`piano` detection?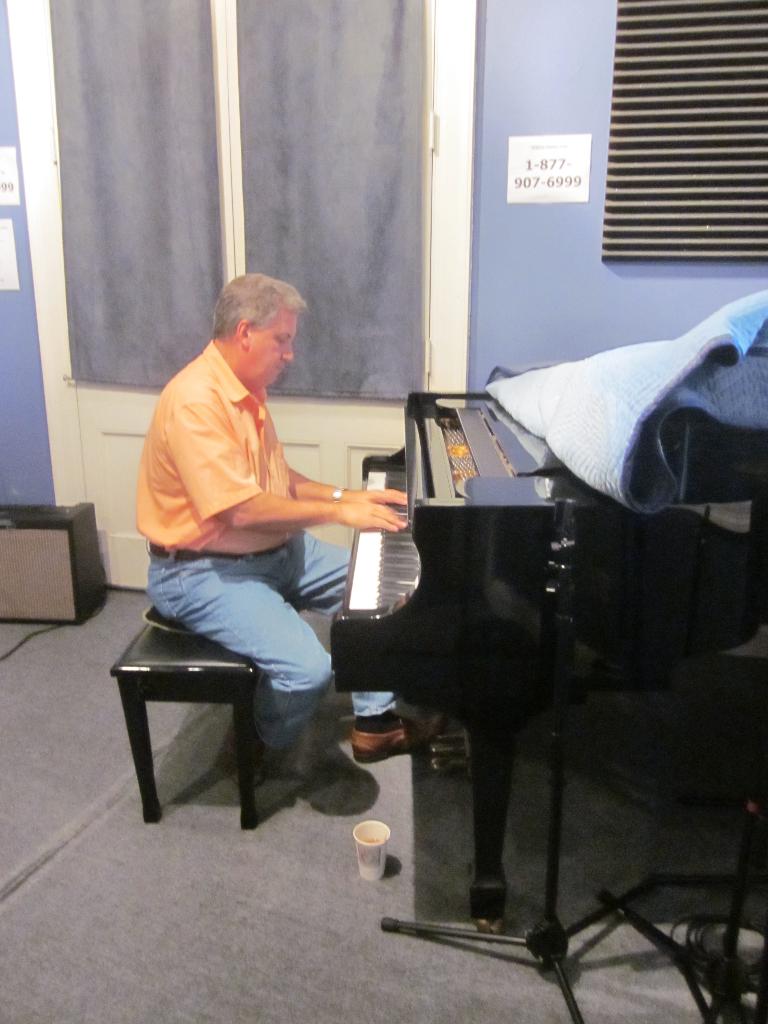
bbox=(328, 374, 616, 919)
